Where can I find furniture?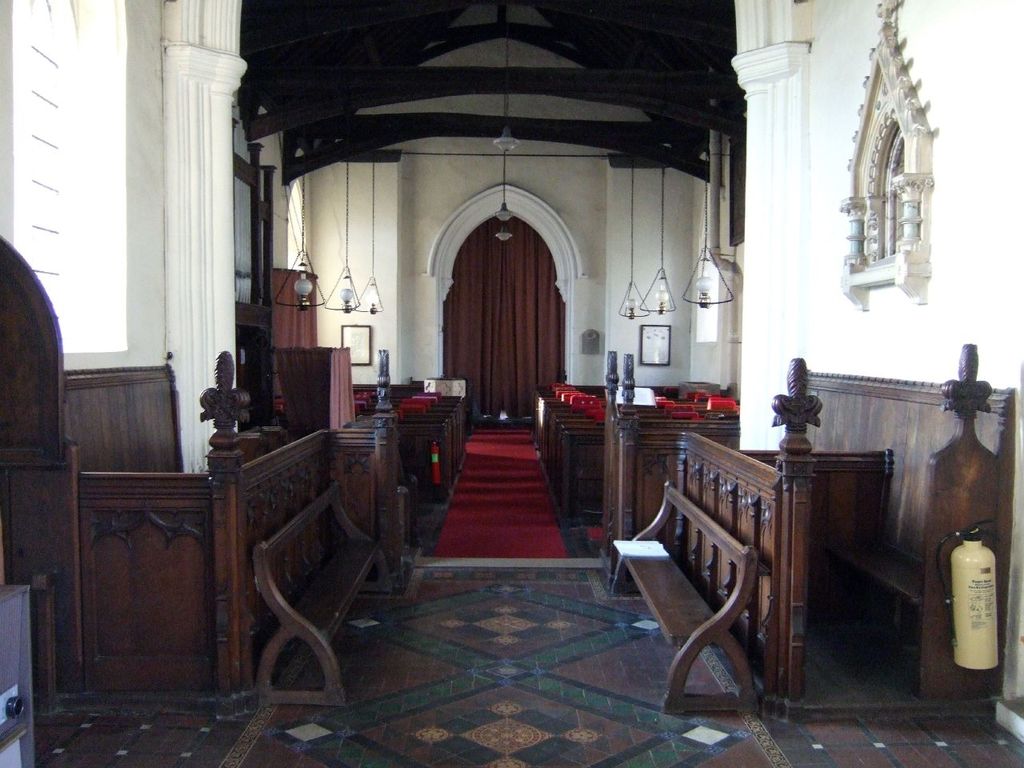
You can find it at detection(610, 478, 760, 710).
